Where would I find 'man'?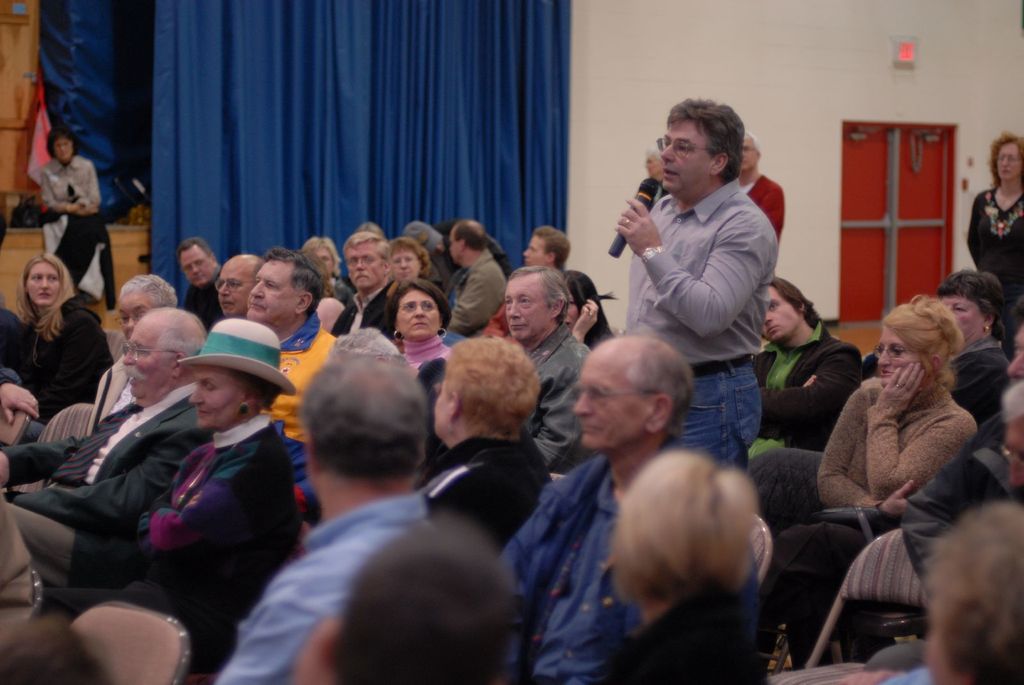
At 524,226,570,269.
